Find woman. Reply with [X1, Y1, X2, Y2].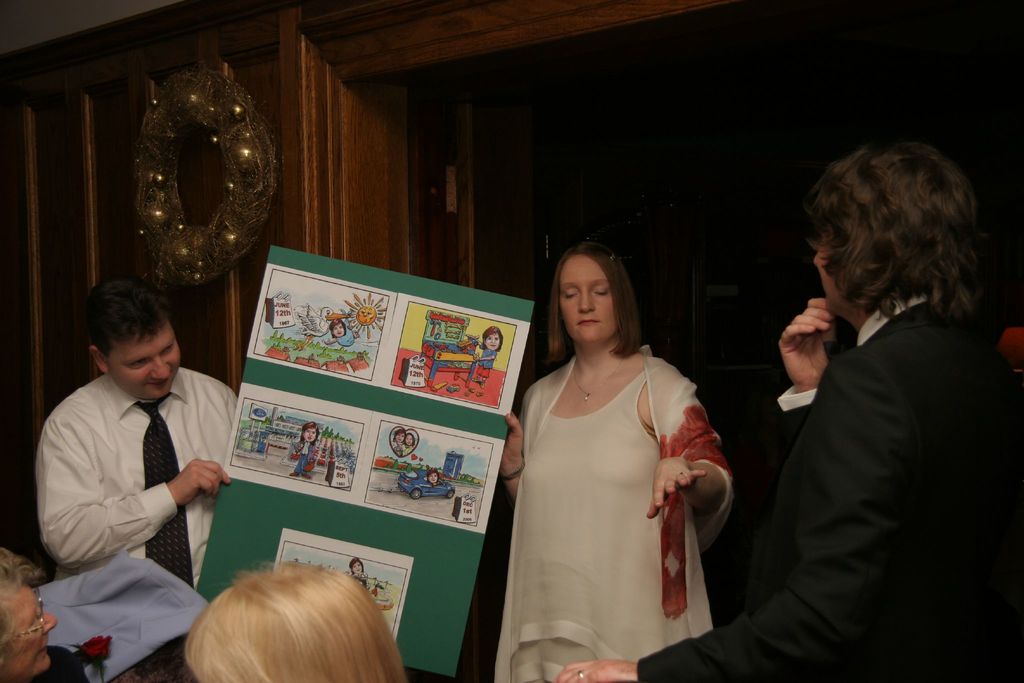
[495, 231, 734, 682].
